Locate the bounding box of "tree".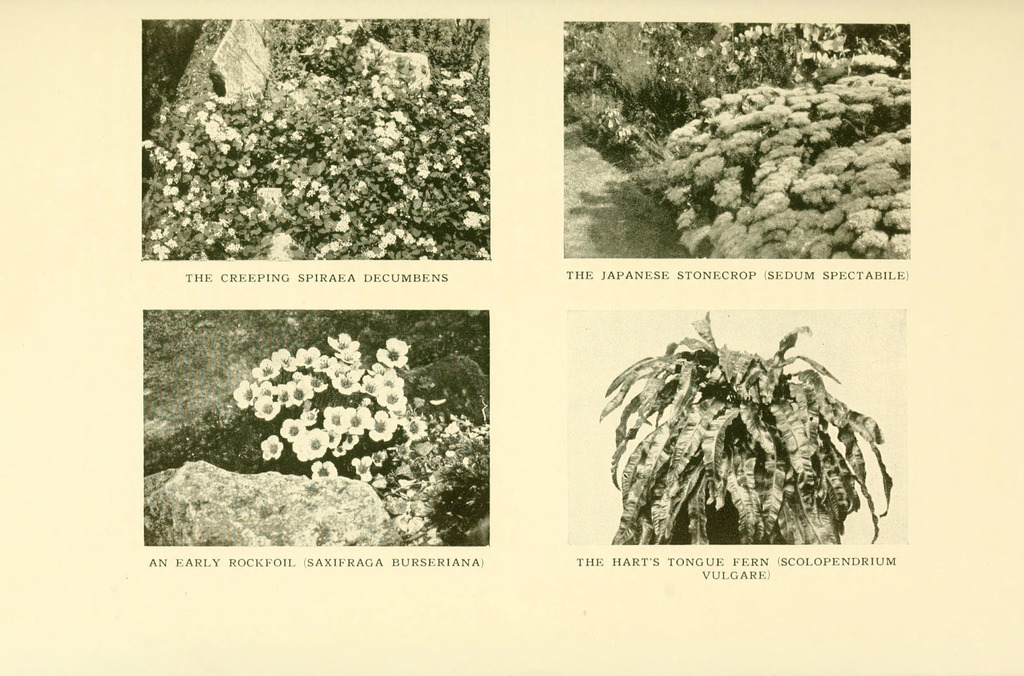
Bounding box: x1=611, y1=312, x2=889, y2=557.
